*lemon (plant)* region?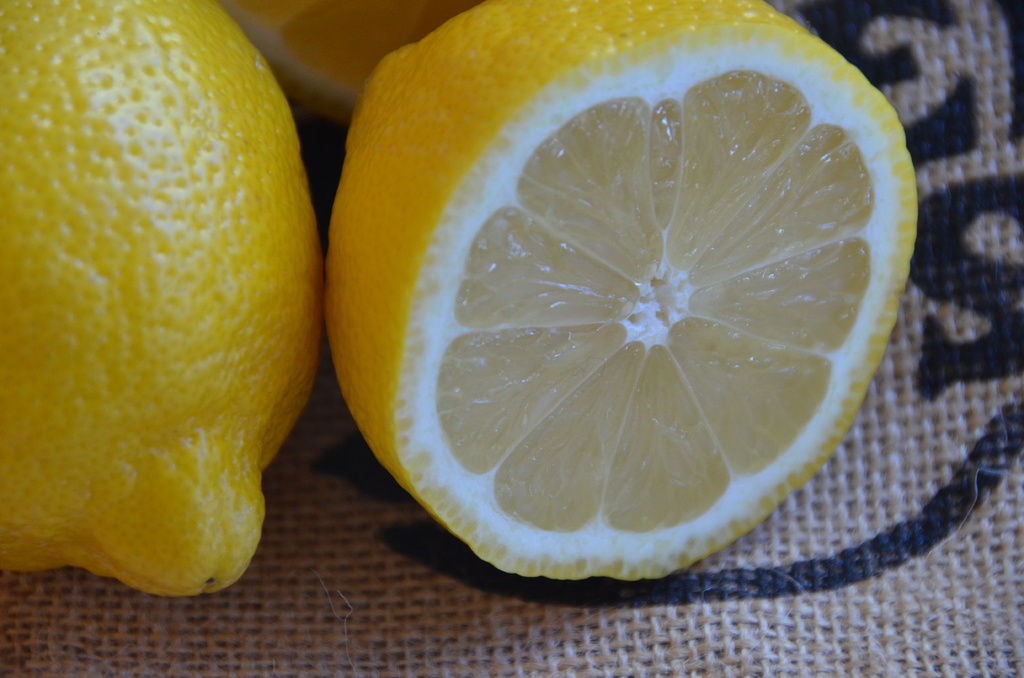
[0, 6, 324, 596]
